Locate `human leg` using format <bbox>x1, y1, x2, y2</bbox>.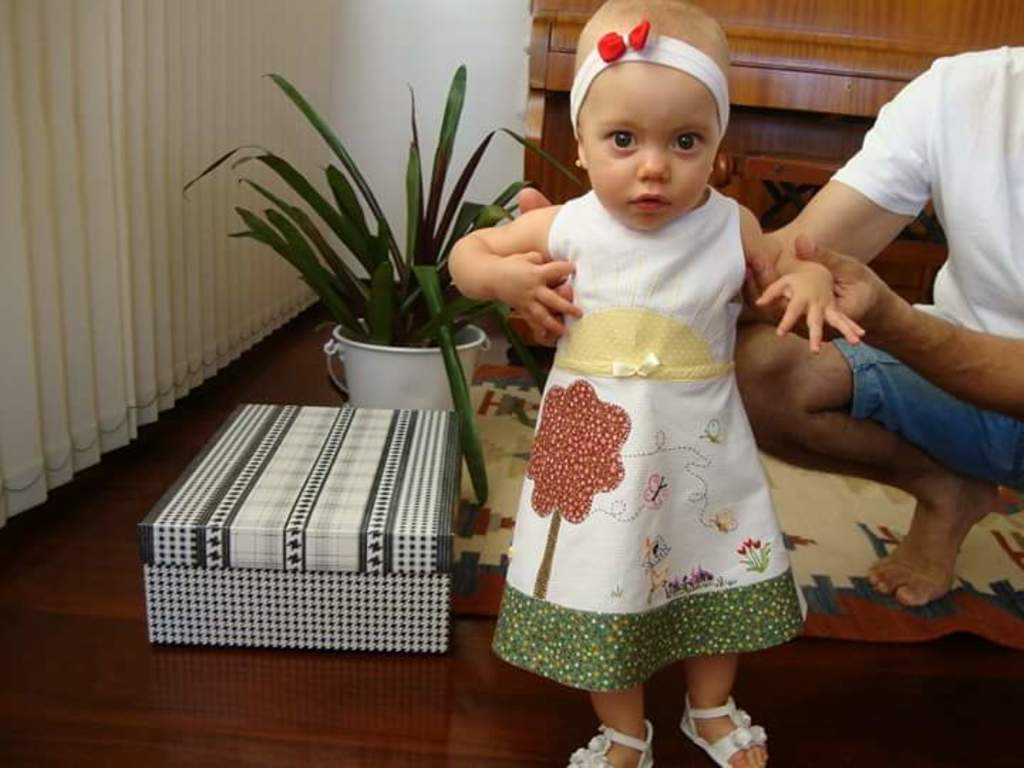
<bbox>559, 684, 644, 767</bbox>.
